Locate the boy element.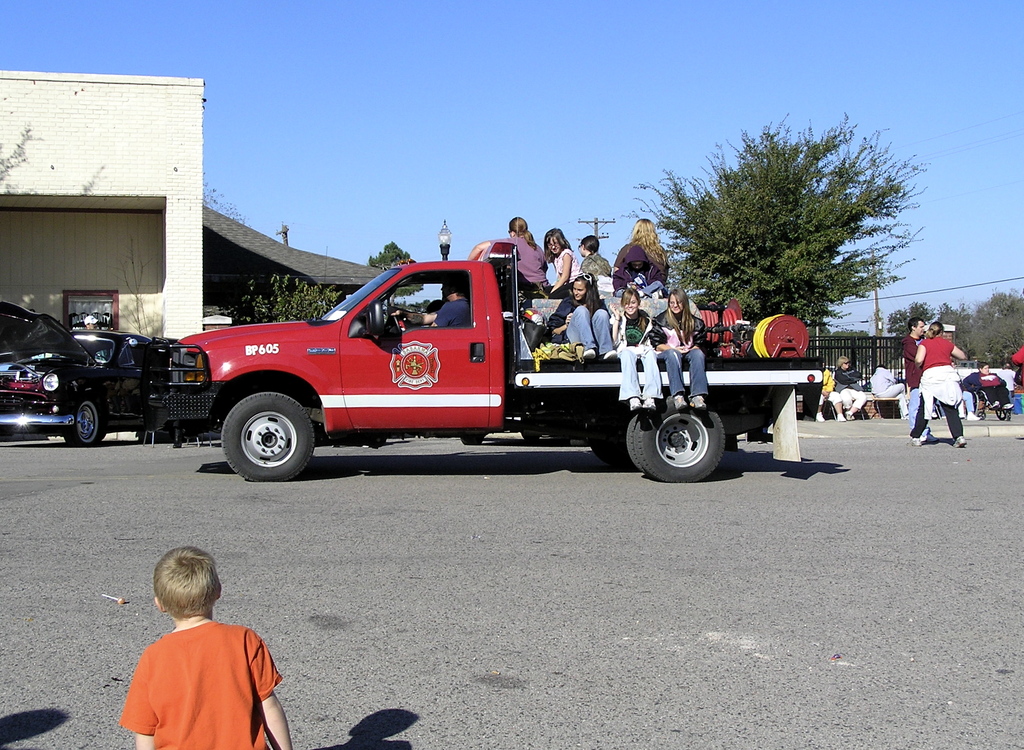
Element bbox: [103,544,289,746].
